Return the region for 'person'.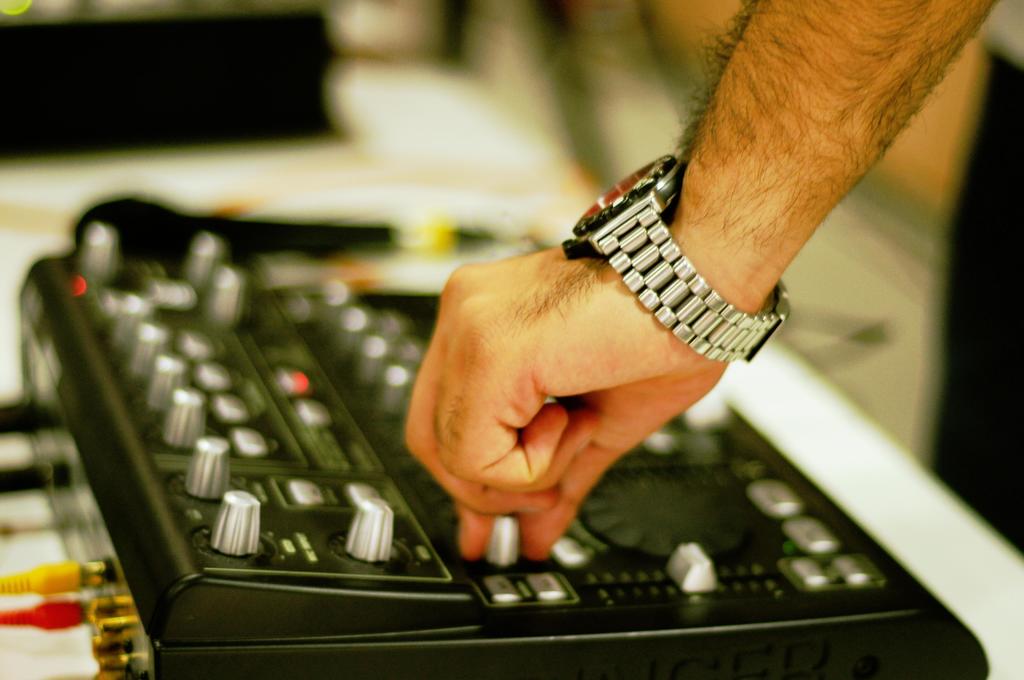
(404, 0, 1000, 560).
